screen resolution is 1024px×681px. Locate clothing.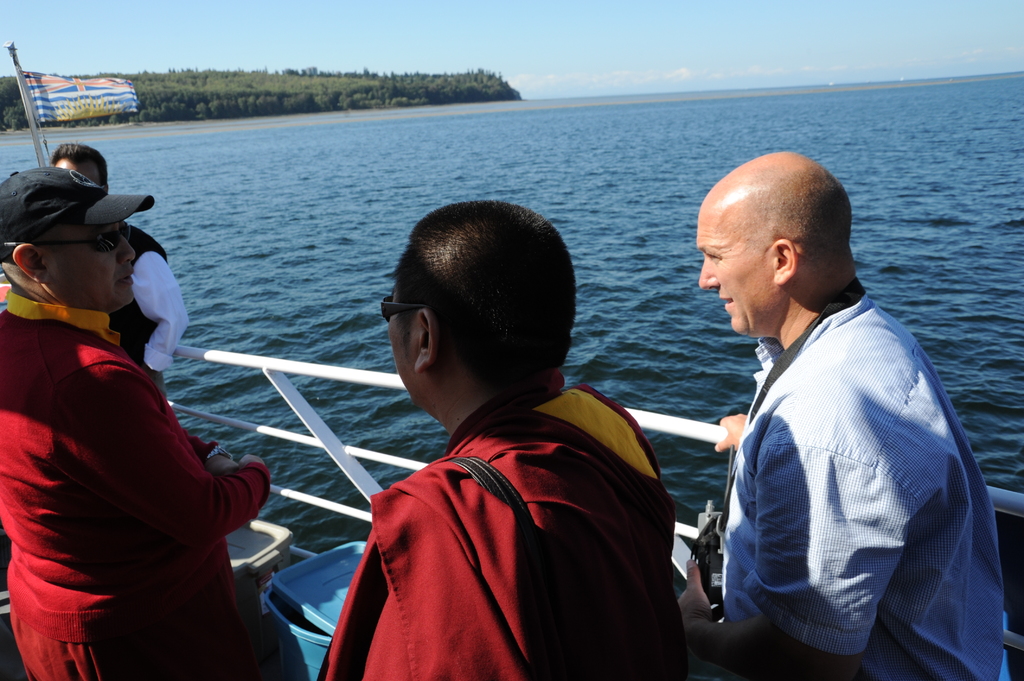
102 208 193 394.
